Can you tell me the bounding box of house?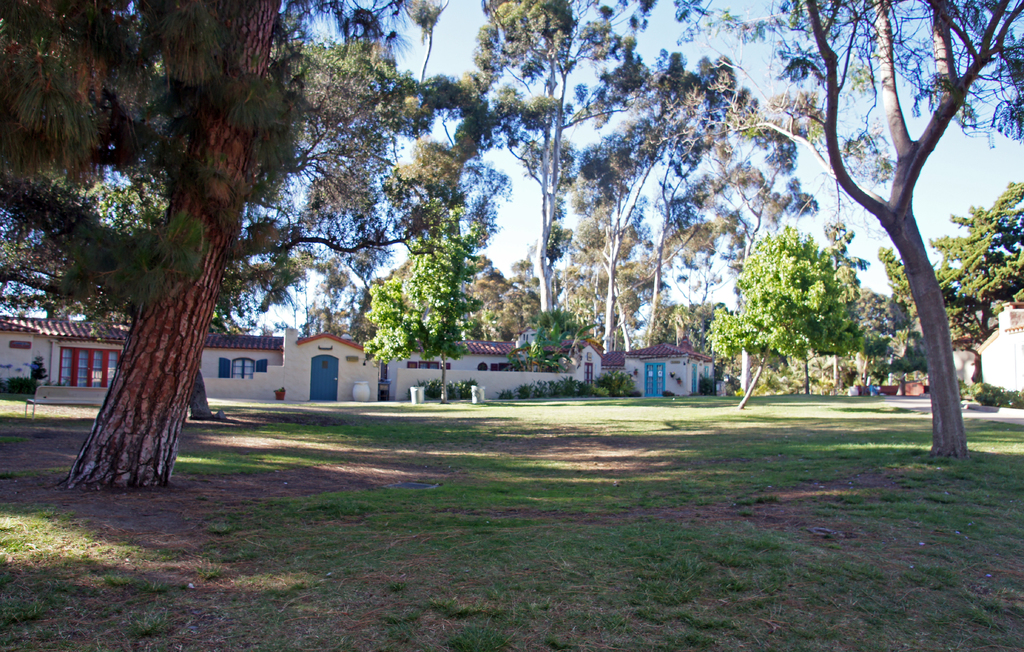
box(548, 328, 604, 397).
